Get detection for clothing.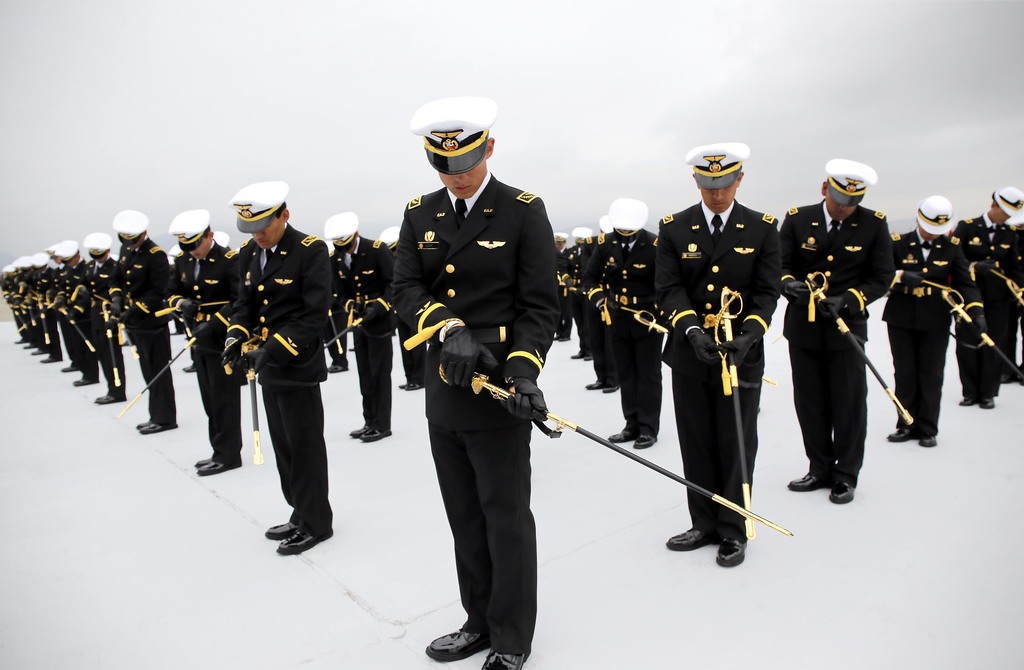
Detection: {"left": 120, "top": 238, "right": 178, "bottom": 425}.
